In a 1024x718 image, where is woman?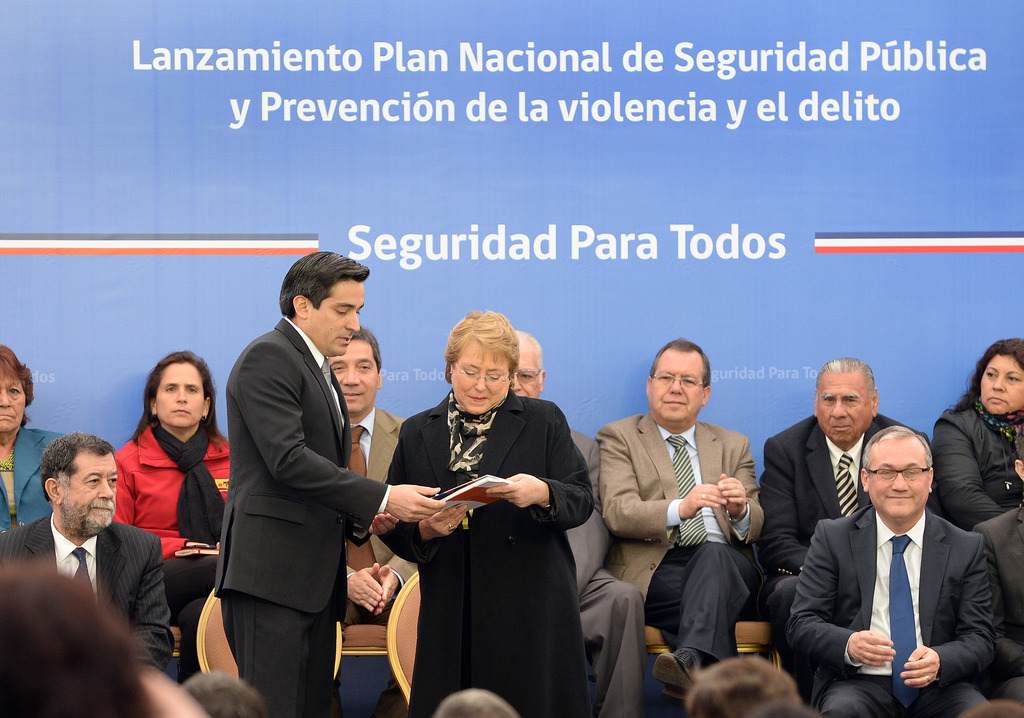
(x1=397, y1=319, x2=591, y2=717).
